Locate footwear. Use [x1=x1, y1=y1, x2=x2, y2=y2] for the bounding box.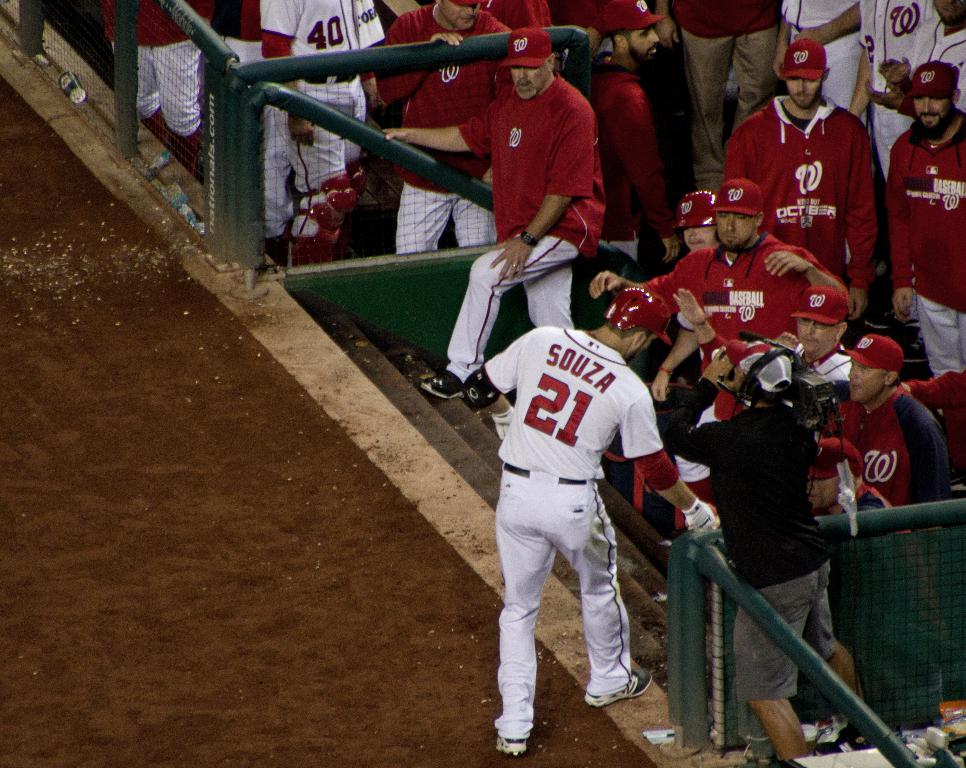
[x1=493, y1=725, x2=527, y2=758].
